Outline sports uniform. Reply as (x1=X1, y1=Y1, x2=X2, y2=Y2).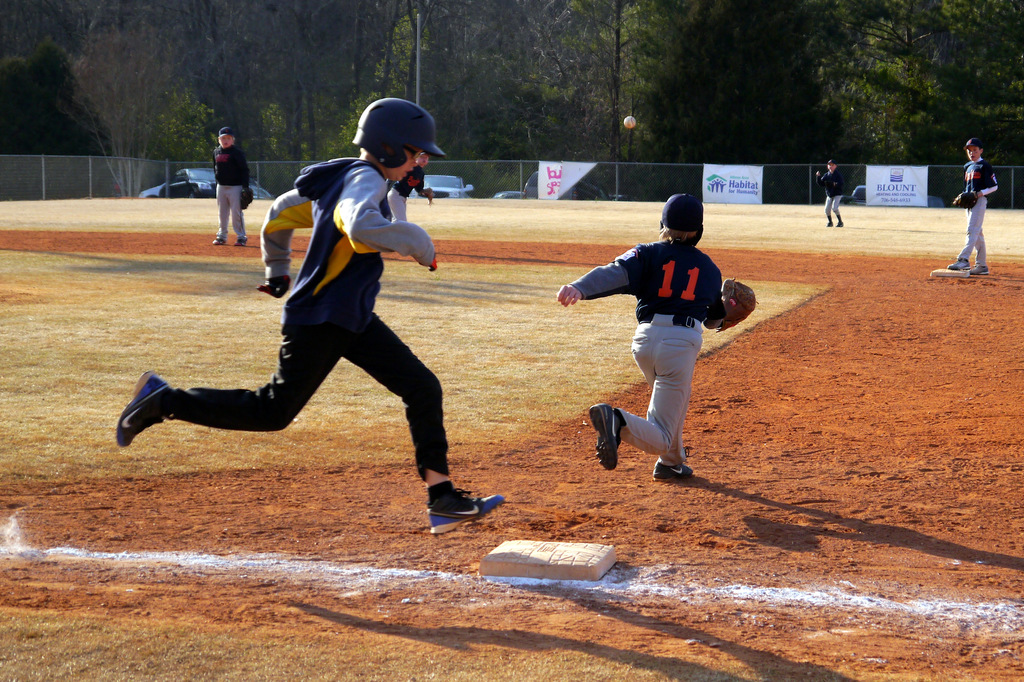
(x1=392, y1=157, x2=435, y2=226).
